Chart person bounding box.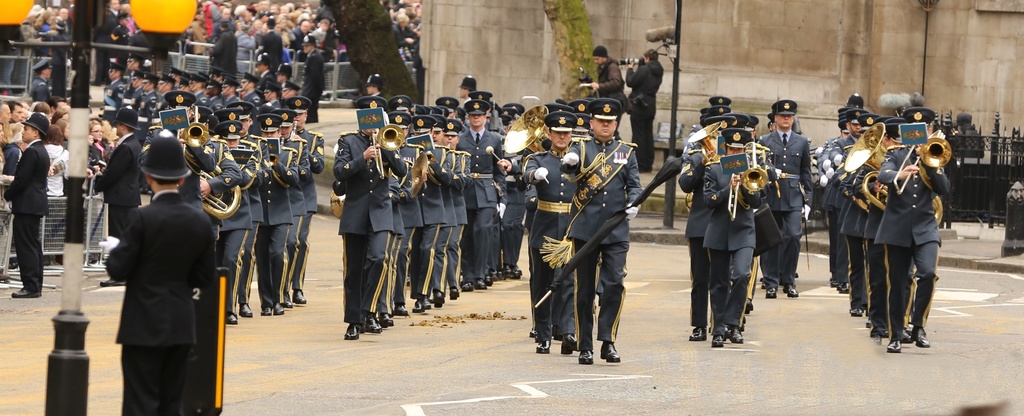
Charted: BBox(228, 99, 271, 320).
